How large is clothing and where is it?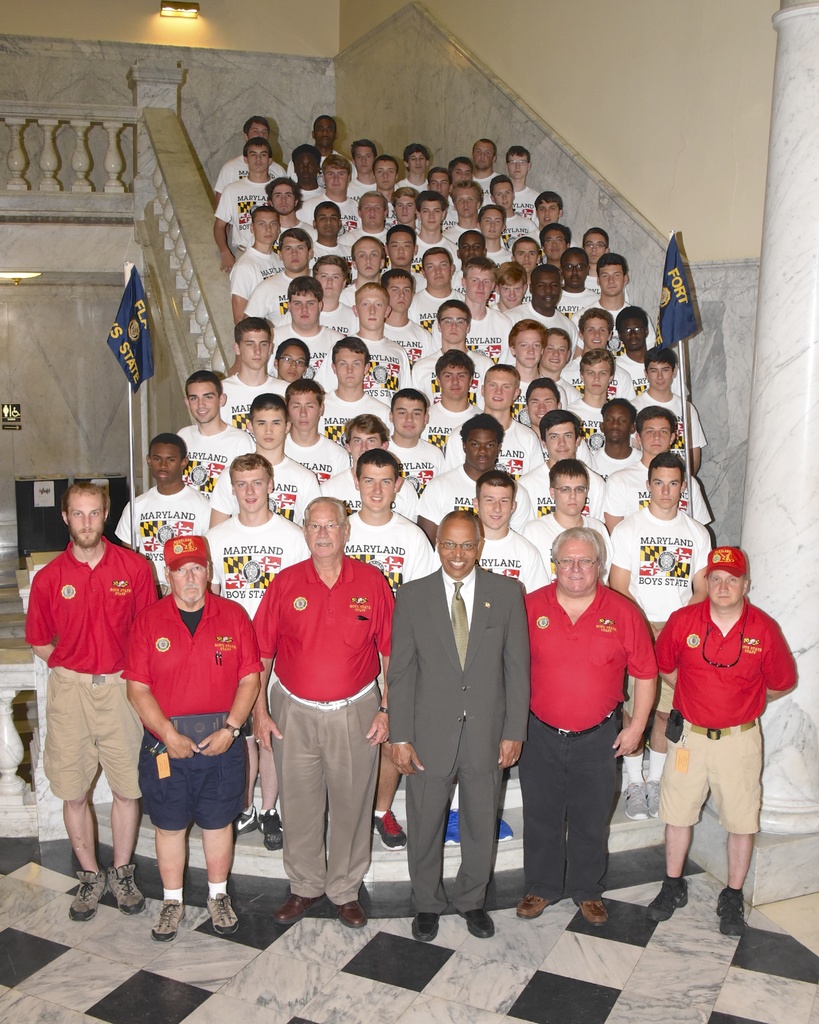
Bounding box: bbox=[485, 523, 556, 582].
